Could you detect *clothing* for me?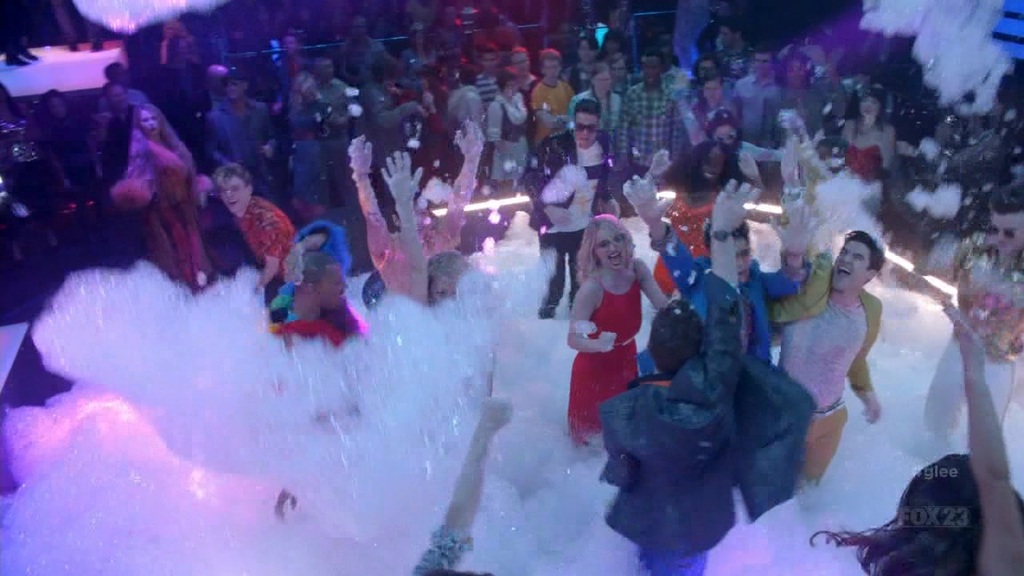
Detection result: <bbox>647, 535, 725, 575</bbox>.
